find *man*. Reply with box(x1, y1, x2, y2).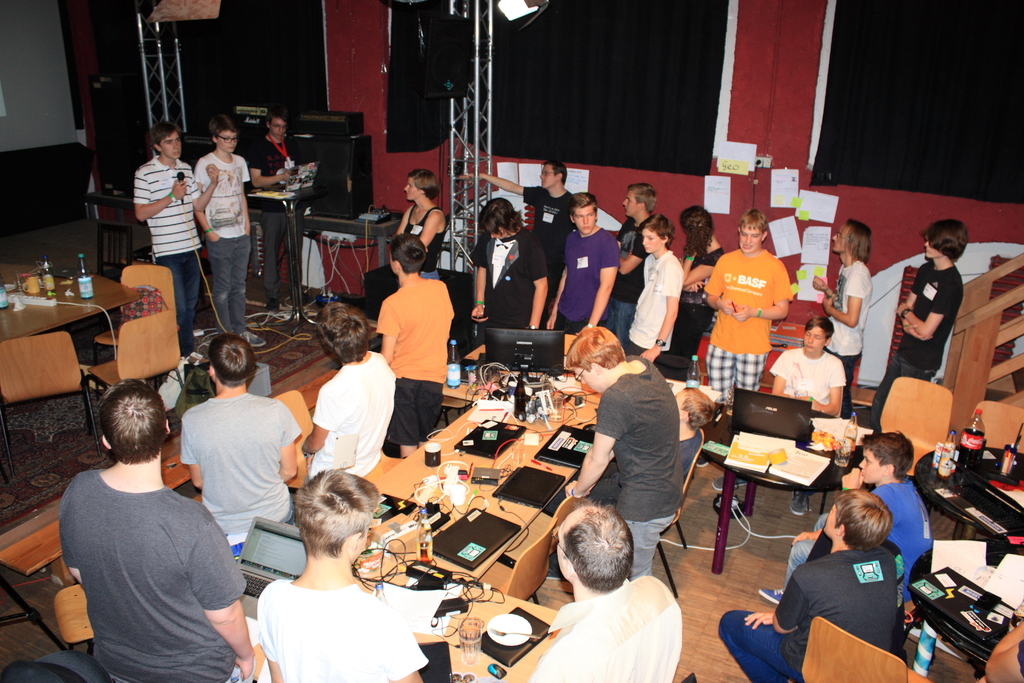
box(559, 324, 682, 576).
